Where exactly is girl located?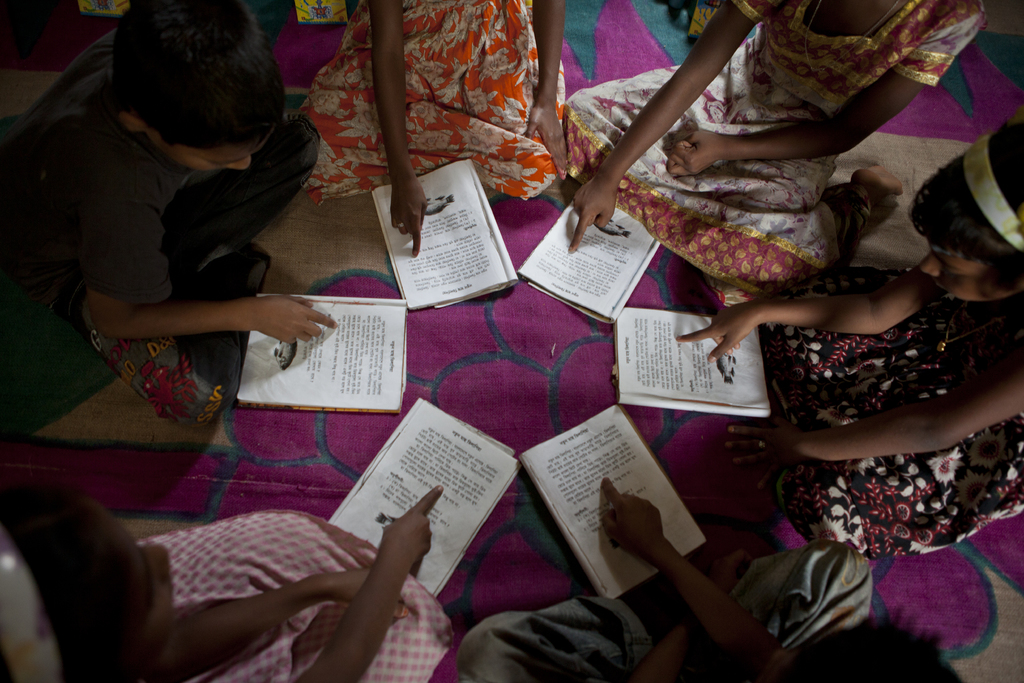
Its bounding box is left=562, top=0, right=991, bottom=298.
